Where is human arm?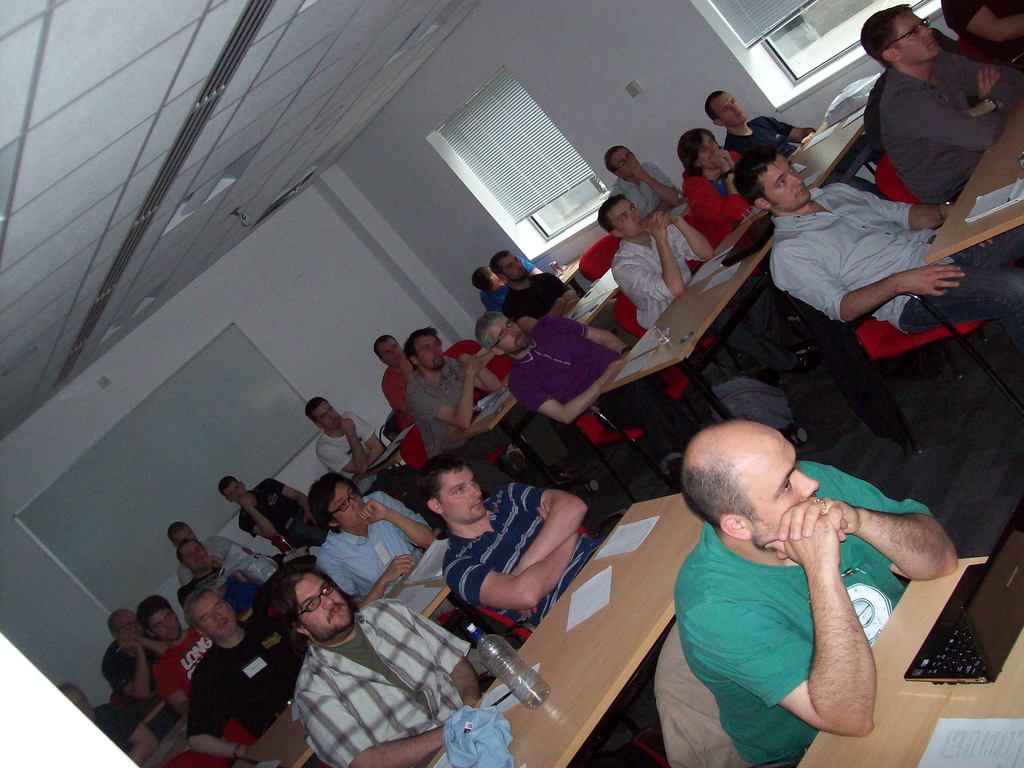
943 0 1023 39.
